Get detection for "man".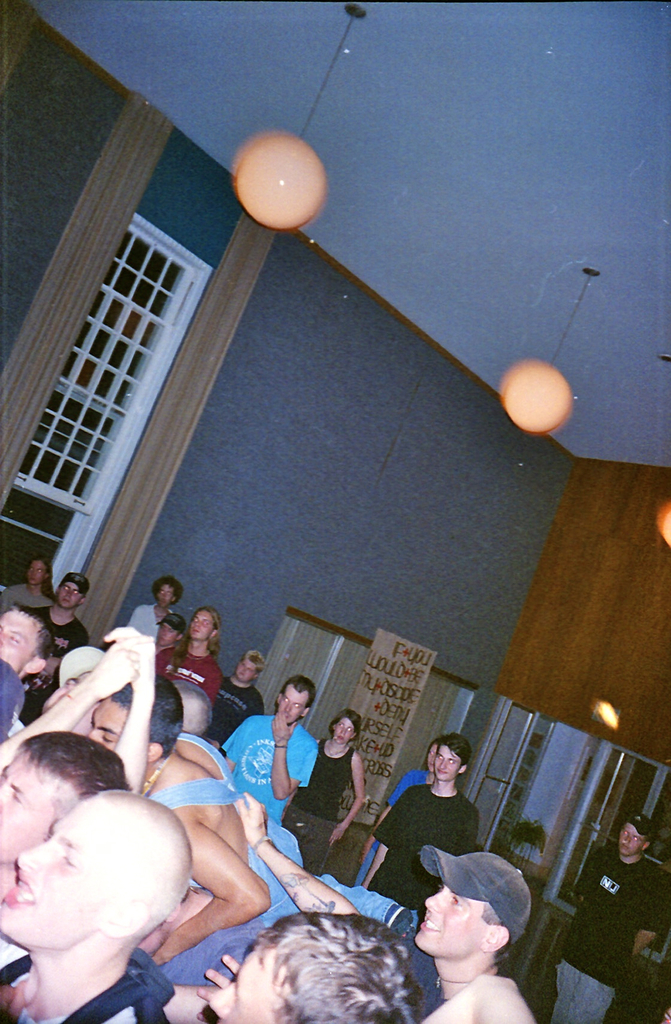
Detection: <region>0, 602, 34, 746</region>.
